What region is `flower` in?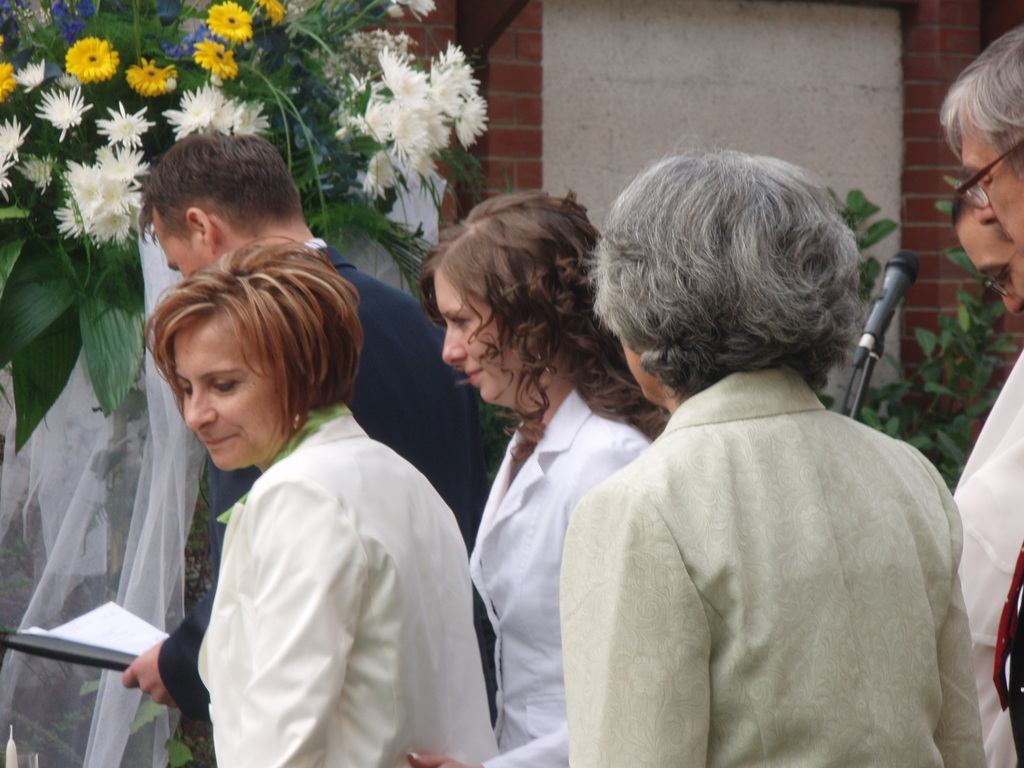
rect(0, 61, 17, 100).
